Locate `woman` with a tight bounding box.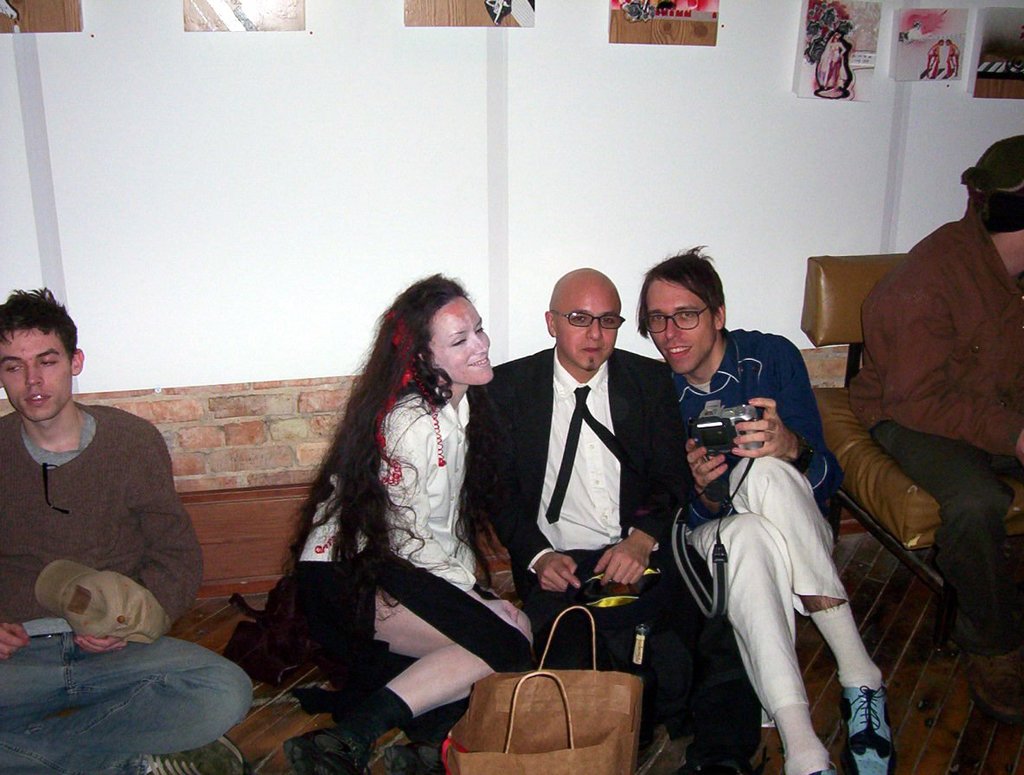
(279, 243, 533, 771).
